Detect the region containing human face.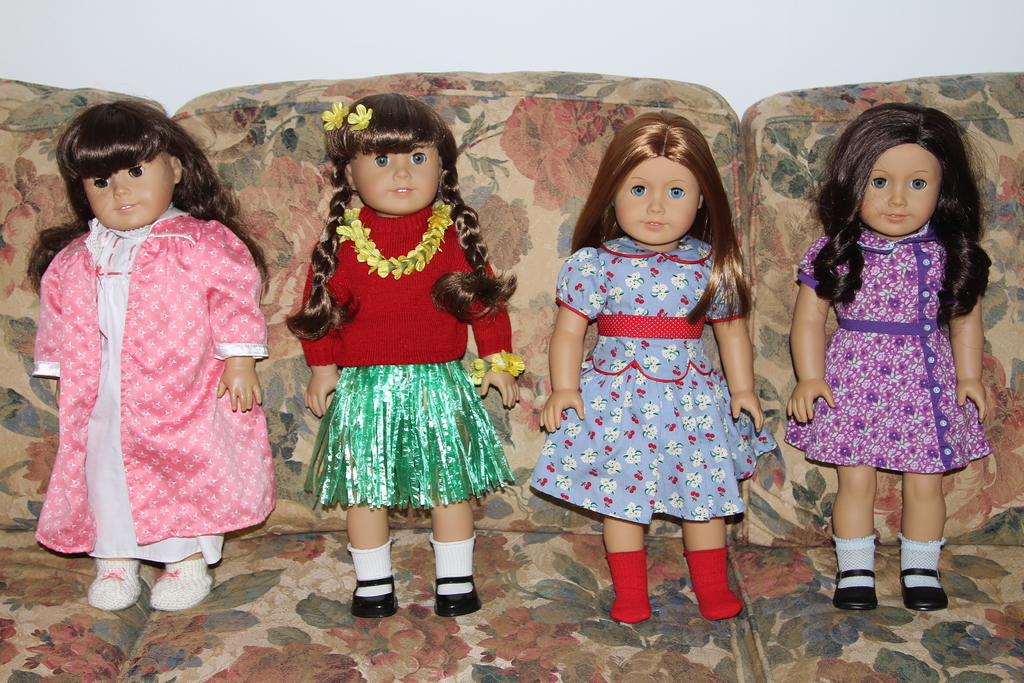
[x1=859, y1=143, x2=943, y2=237].
